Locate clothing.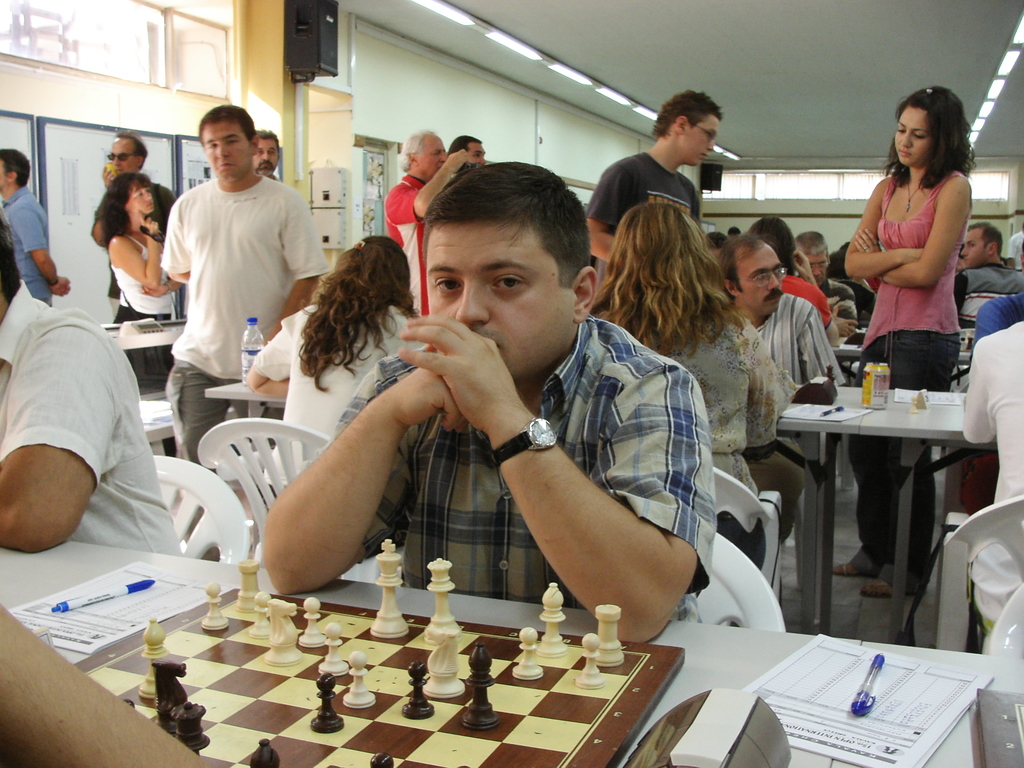
Bounding box: region(0, 188, 60, 303).
